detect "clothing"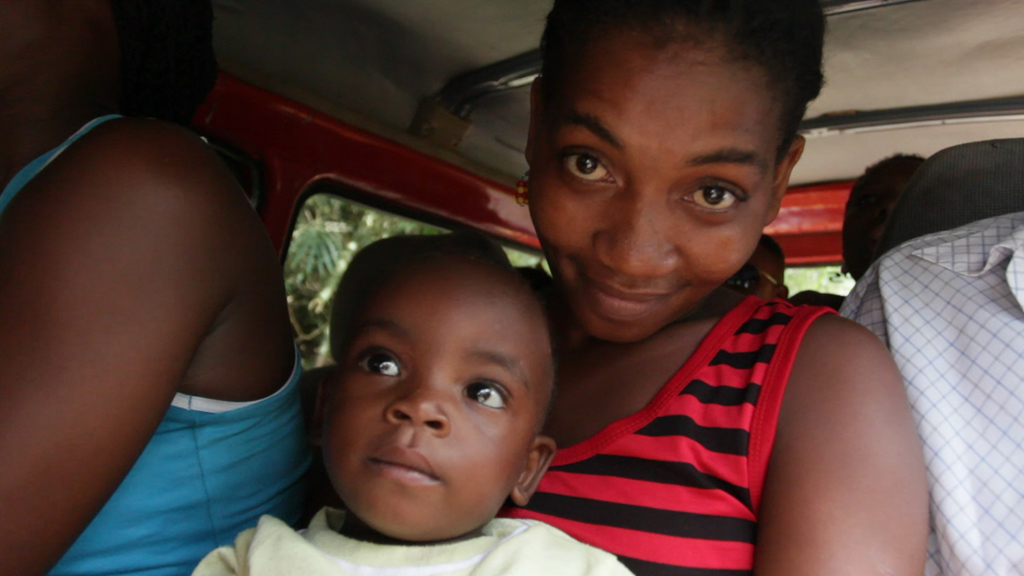
(left=193, top=516, right=632, bottom=575)
